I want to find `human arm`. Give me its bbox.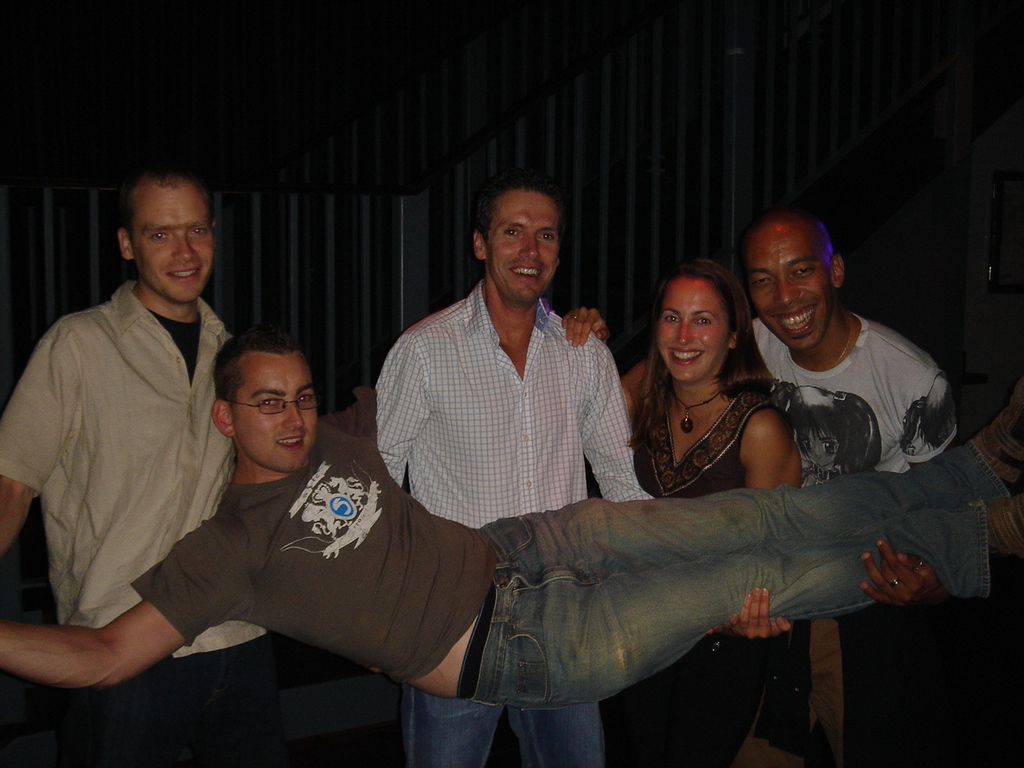
[581, 326, 659, 504].
